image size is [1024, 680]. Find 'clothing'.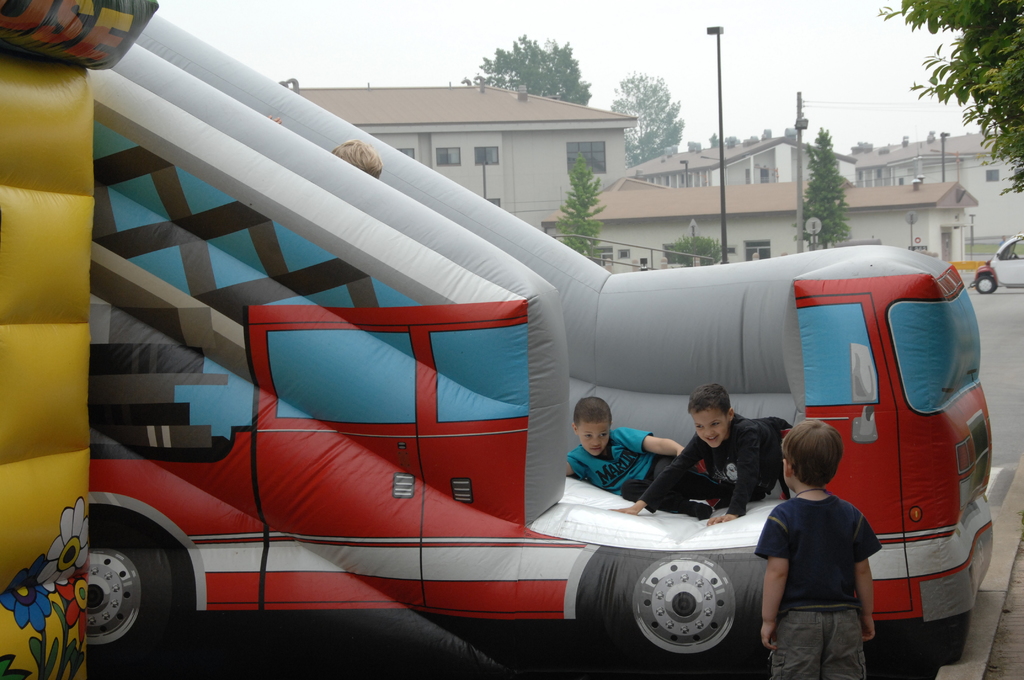
<box>635,413,794,521</box>.
